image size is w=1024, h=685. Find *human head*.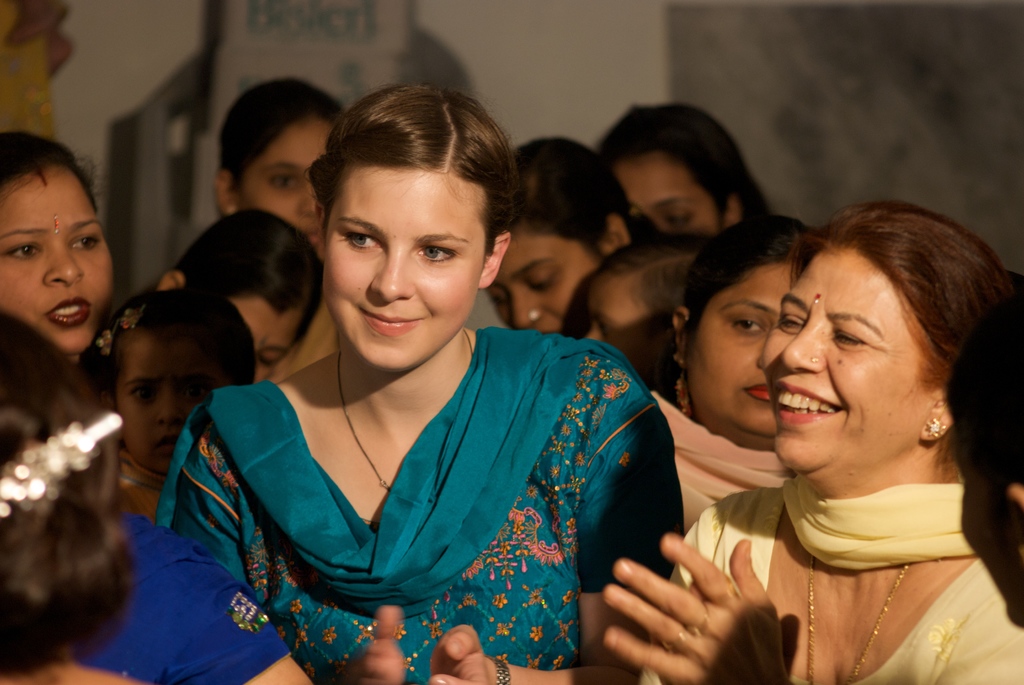
l=582, t=229, r=704, b=393.
